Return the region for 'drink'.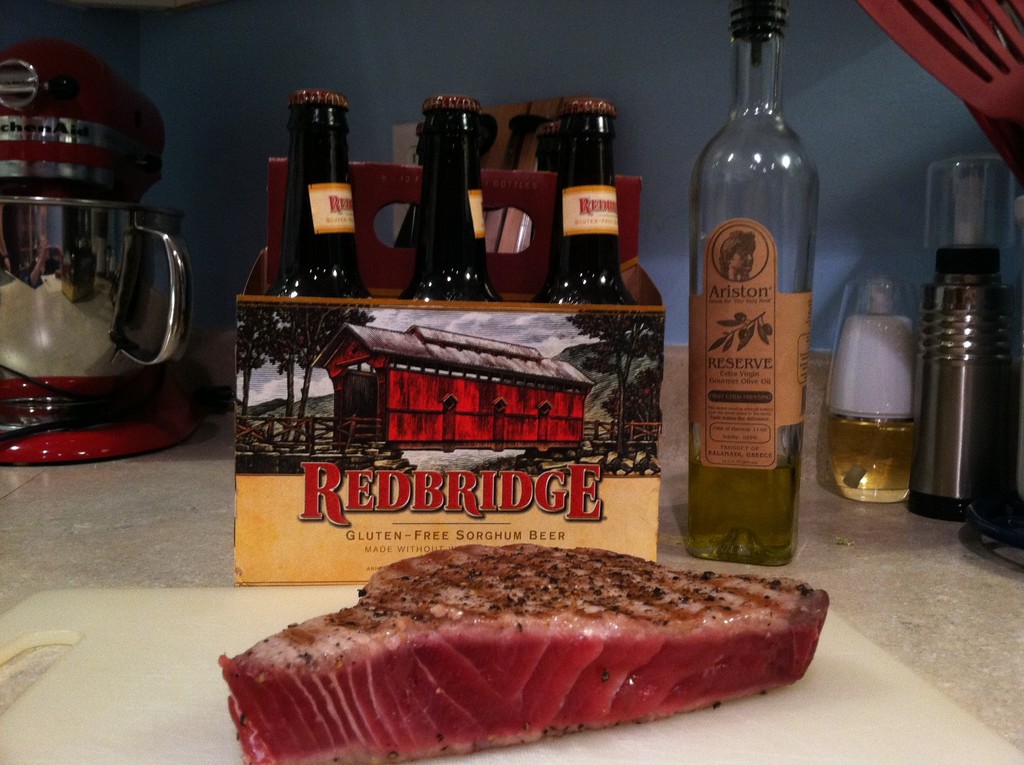
<box>694,0,806,560</box>.
